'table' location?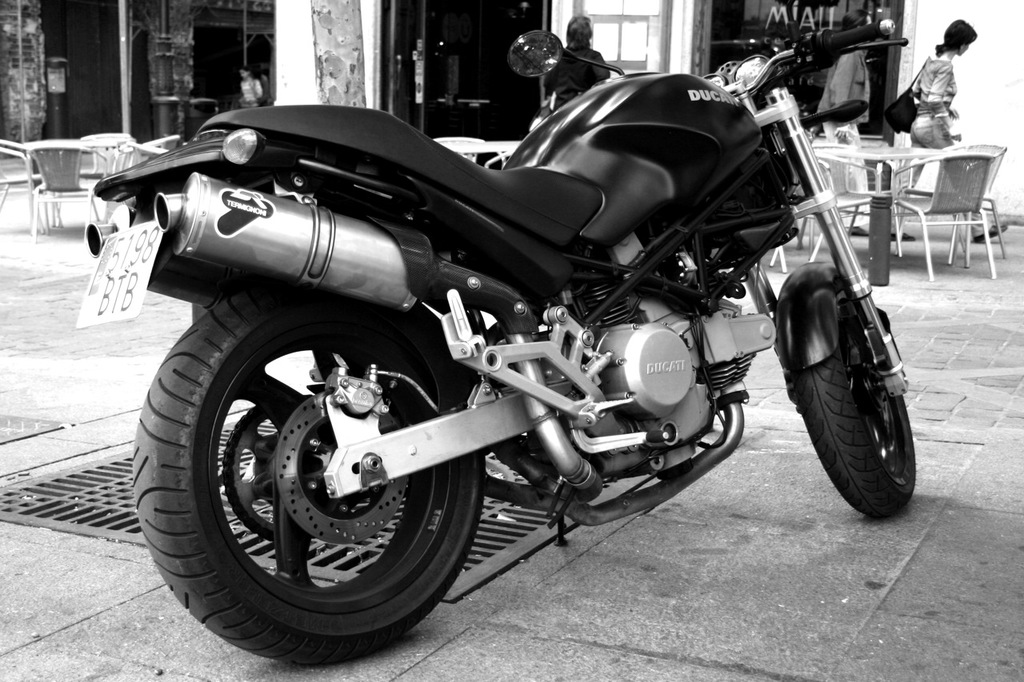
24 137 116 233
